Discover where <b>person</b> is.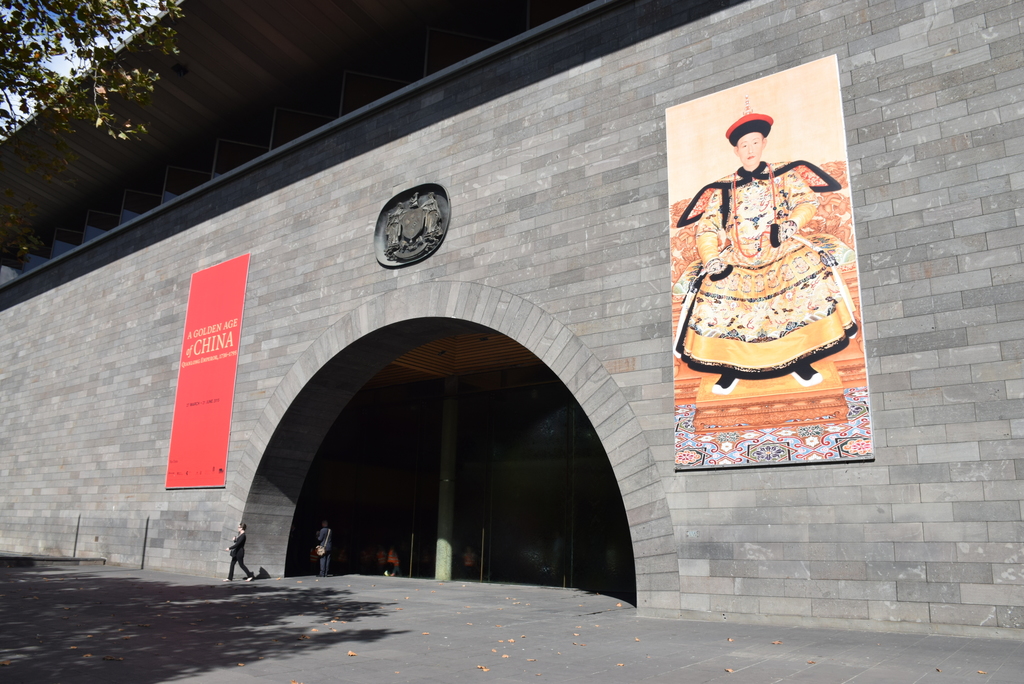
Discovered at {"left": 225, "top": 523, "right": 255, "bottom": 585}.
